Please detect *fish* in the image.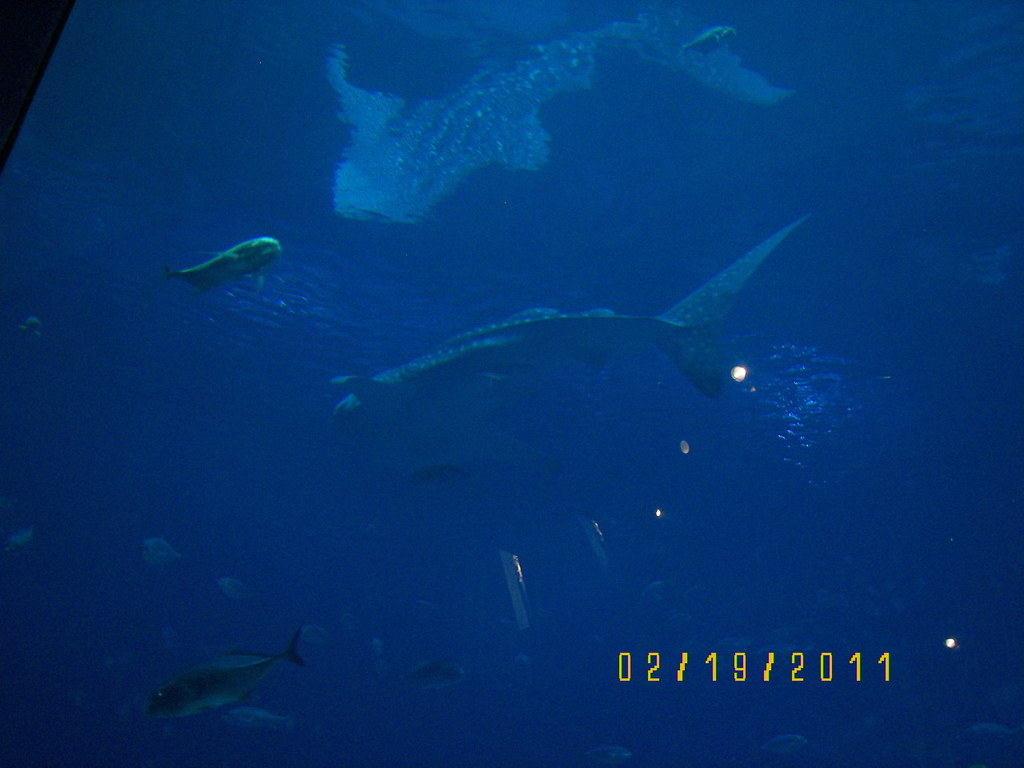
[414,462,452,480].
